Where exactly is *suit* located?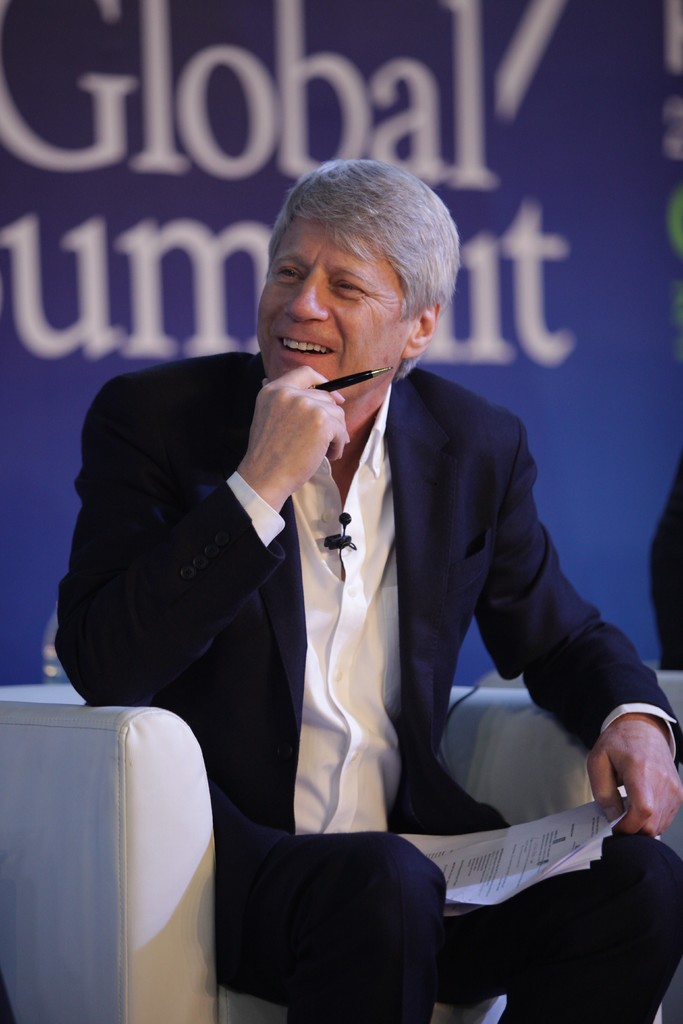
Its bounding box is rect(73, 276, 620, 996).
